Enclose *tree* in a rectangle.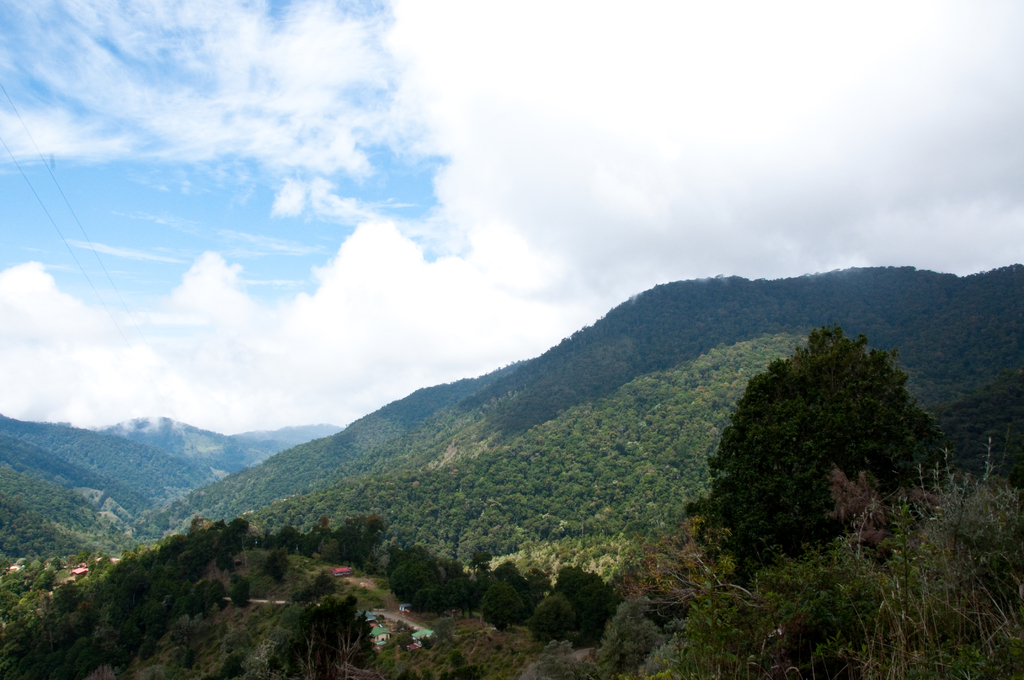
{"x1": 354, "y1": 518, "x2": 388, "y2": 567}.
